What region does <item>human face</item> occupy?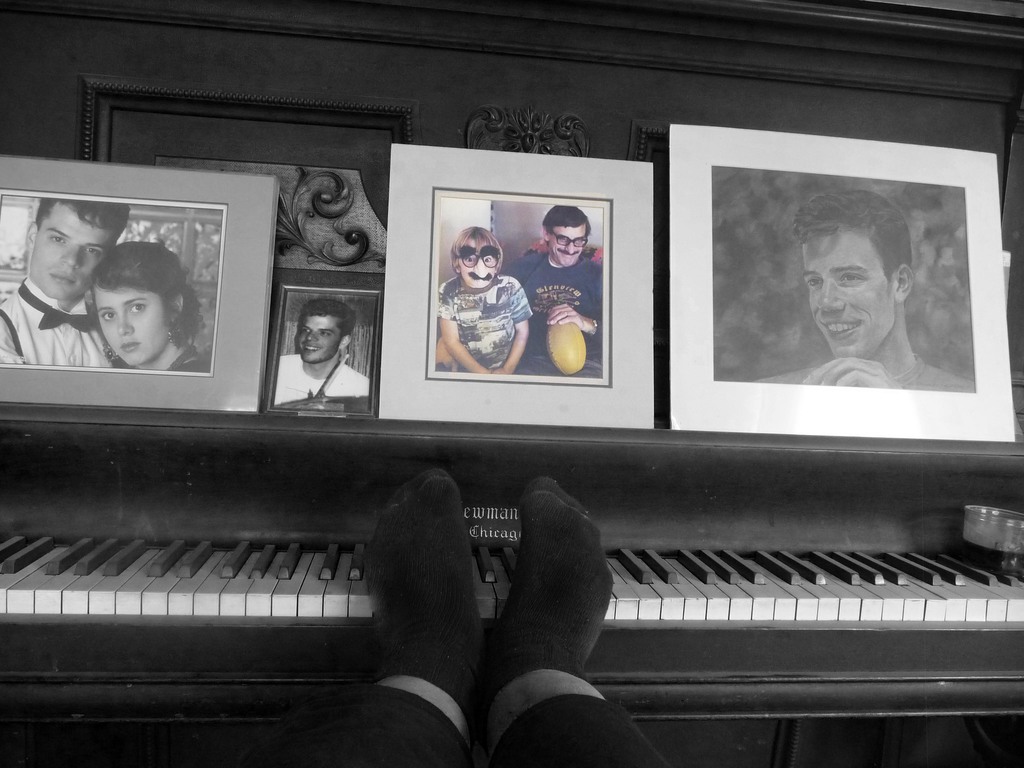
left=552, top=223, right=589, bottom=267.
